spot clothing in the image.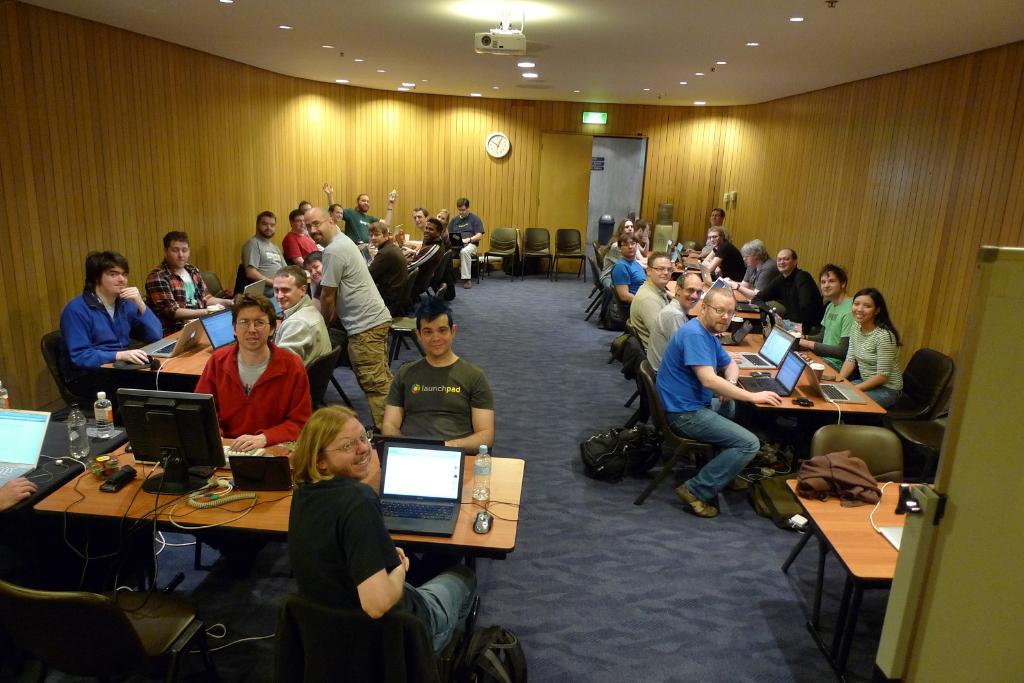
clothing found at detection(739, 261, 782, 299).
